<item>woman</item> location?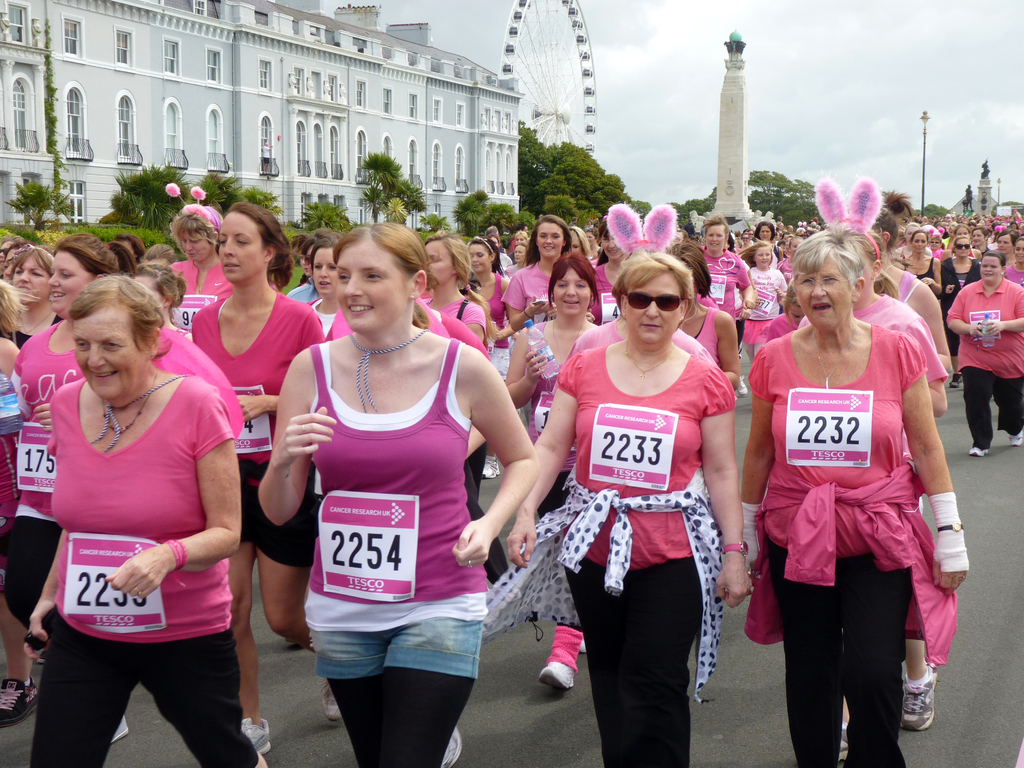
bbox=(495, 191, 758, 767)
